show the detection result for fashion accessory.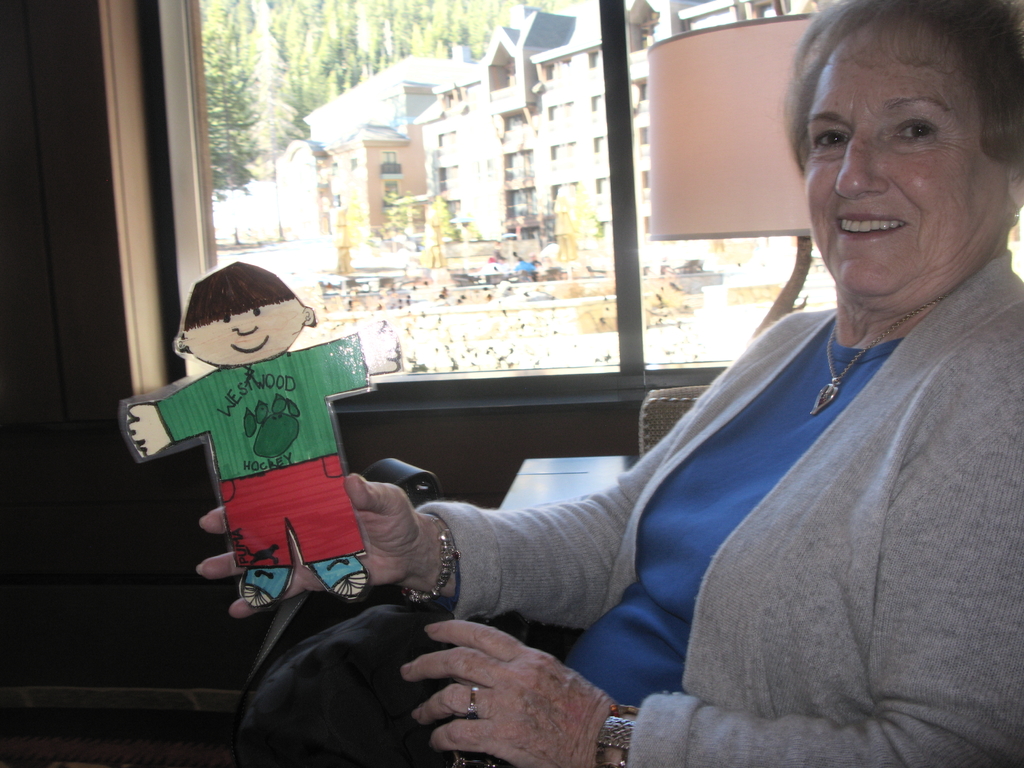
[x1=465, y1=684, x2=481, y2=719].
